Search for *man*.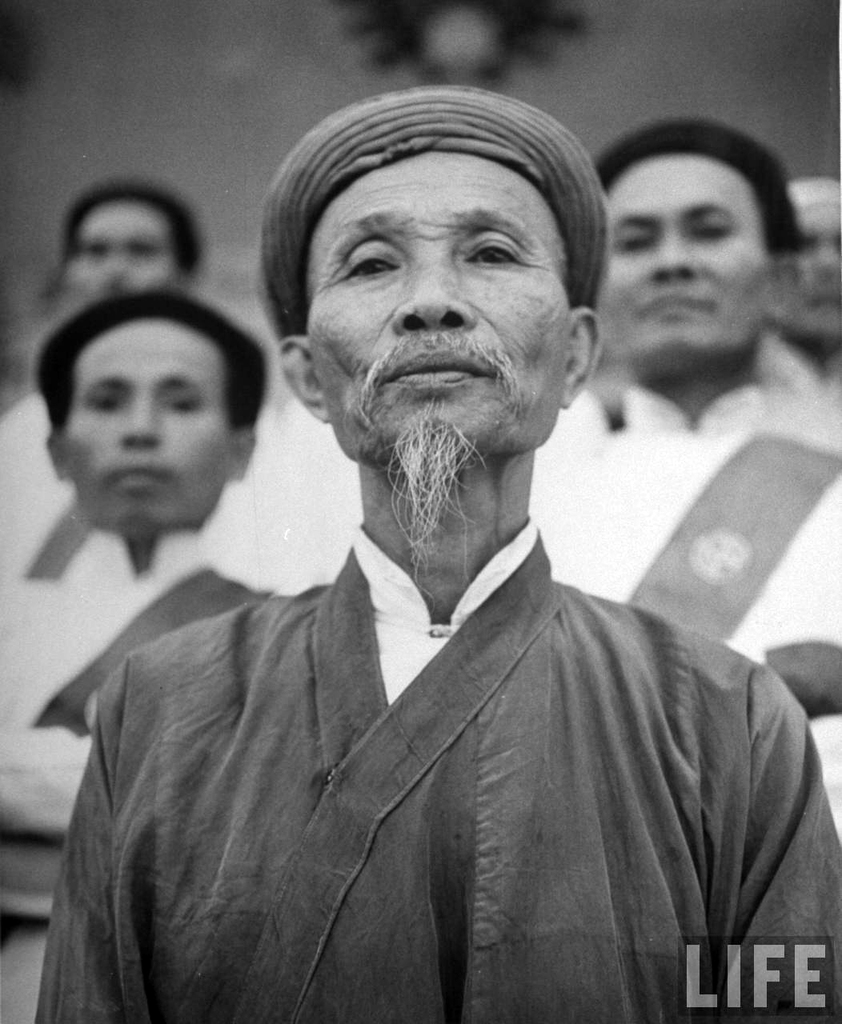
Found at [58, 110, 815, 995].
